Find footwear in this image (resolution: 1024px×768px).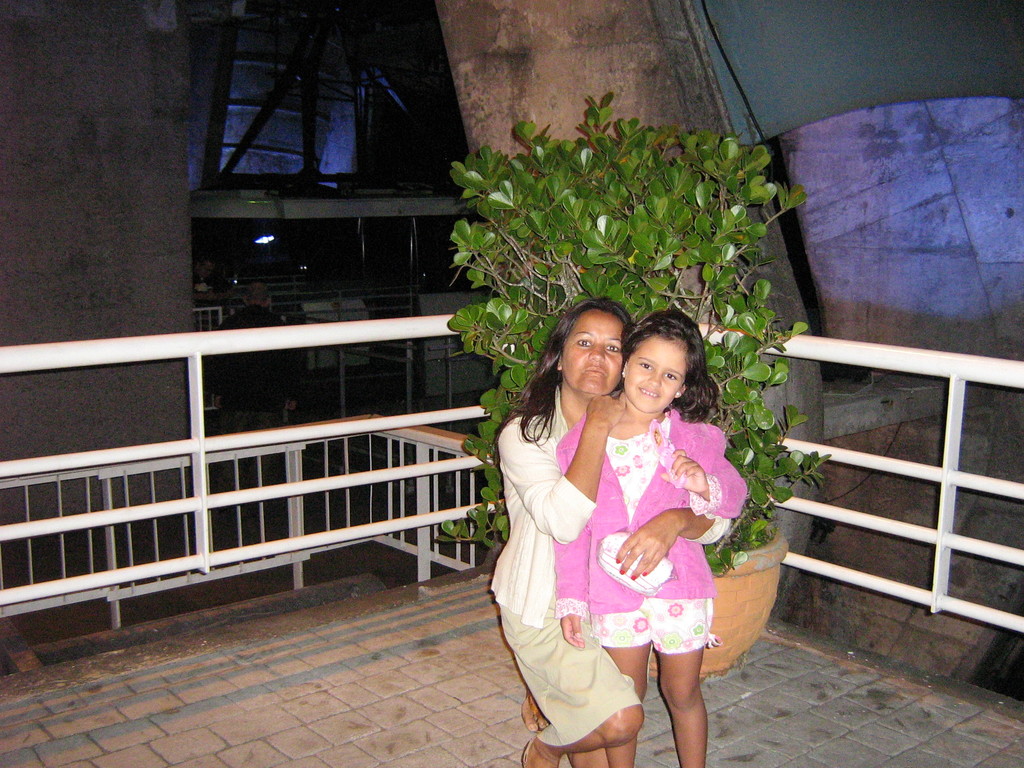
pyautogui.locateOnScreen(517, 732, 563, 767).
